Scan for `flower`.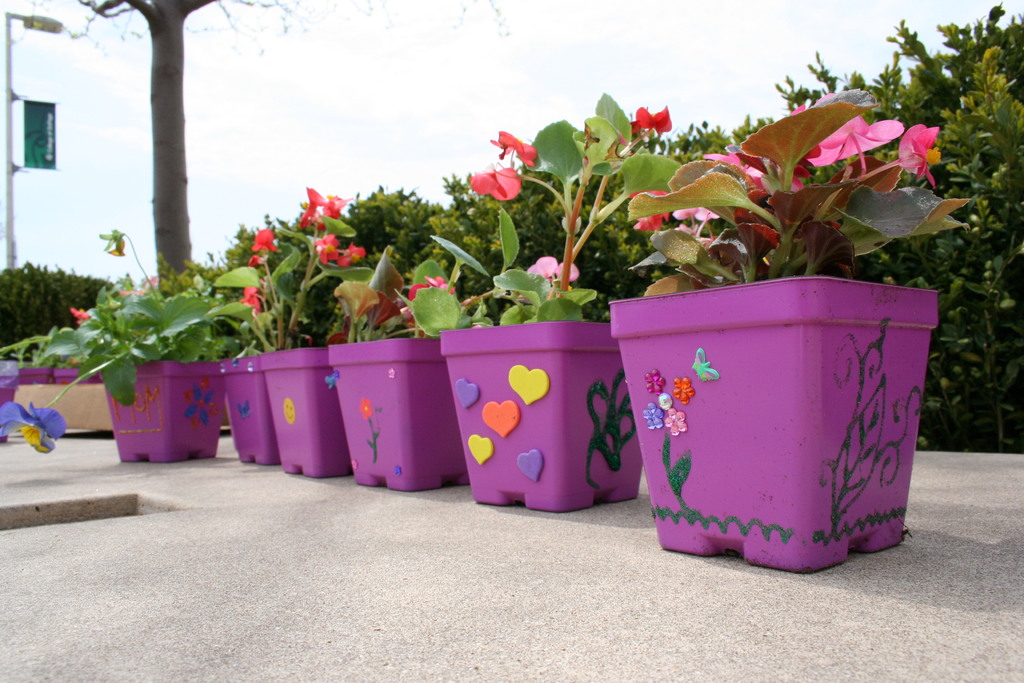
Scan result: [676,374,694,398].
